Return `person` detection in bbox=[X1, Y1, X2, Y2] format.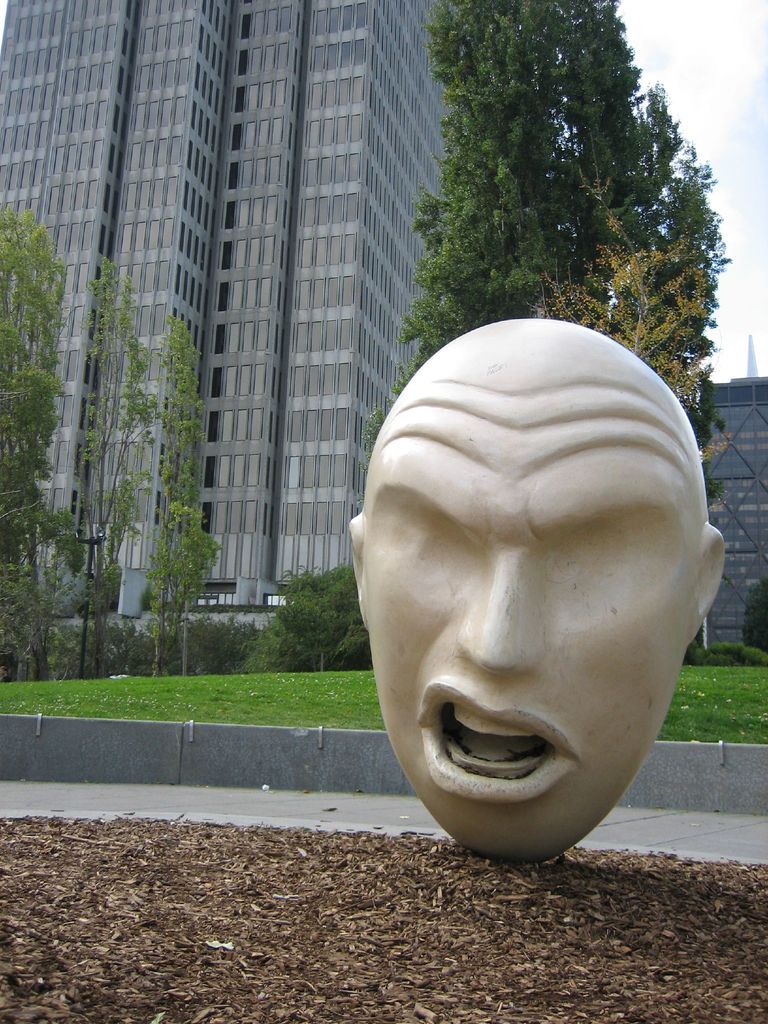
bbox=[342, 314, 723, 863].
